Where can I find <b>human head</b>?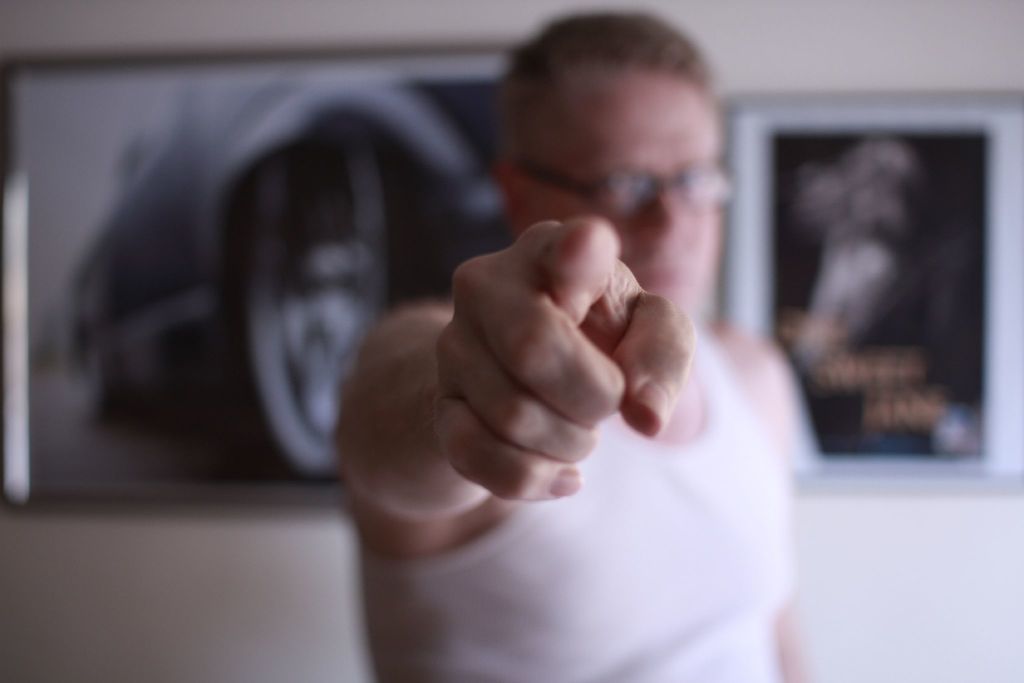
You can find it at <box>491,13,737,233</box>.
